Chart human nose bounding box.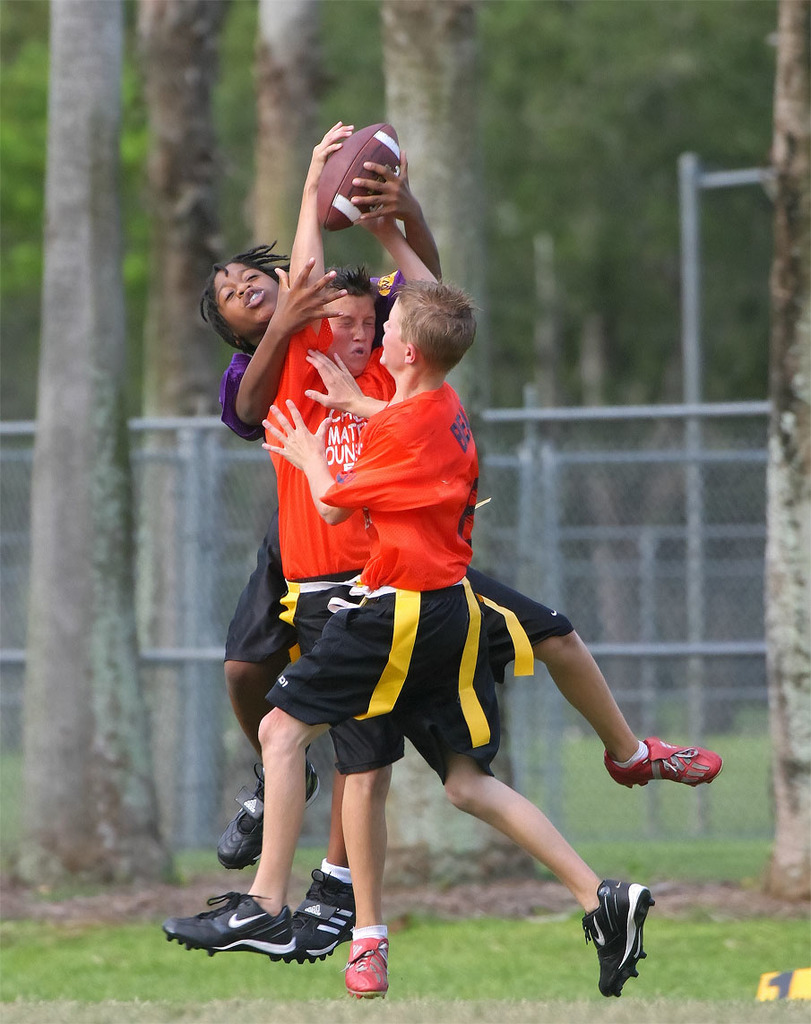
Charted: 352, 324, 367, 341.
